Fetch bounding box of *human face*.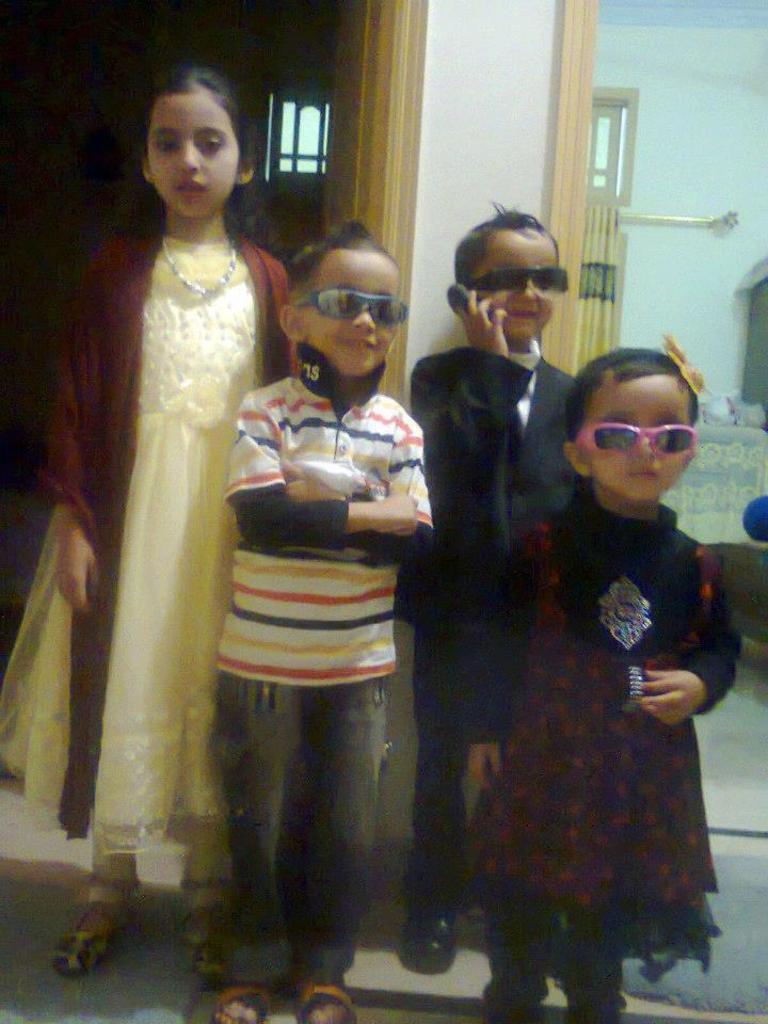
Bbox: crop(585, 378, 694, 502).
